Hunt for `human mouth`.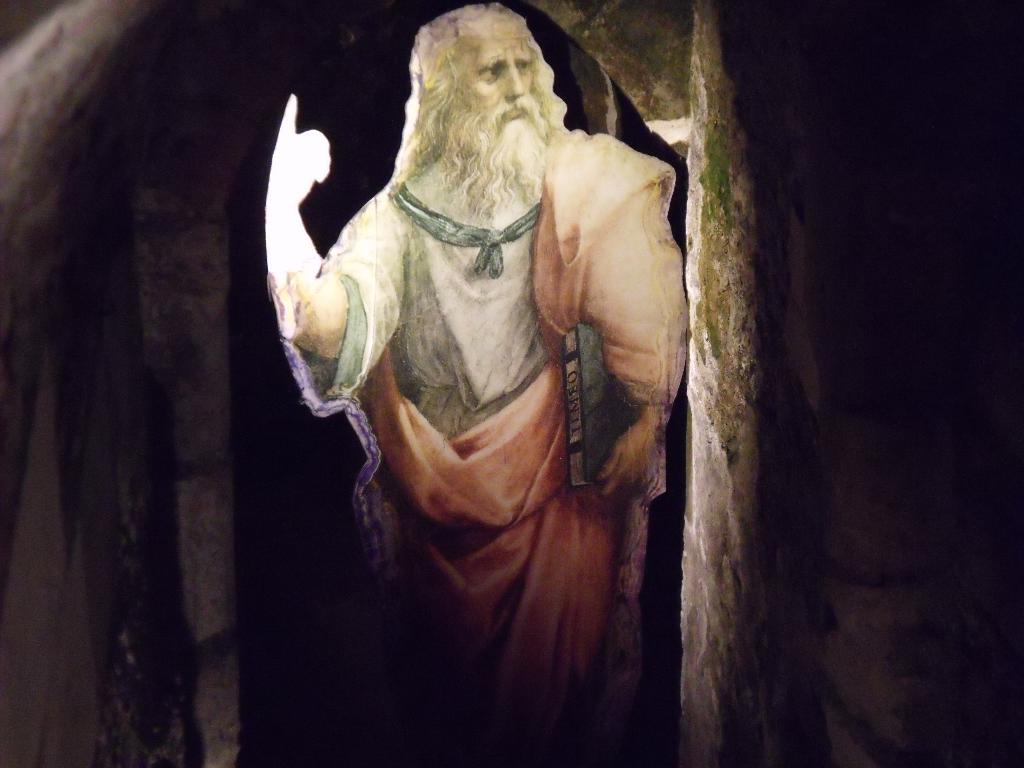
Hunted down at locate(500, 103, 529, 123).
